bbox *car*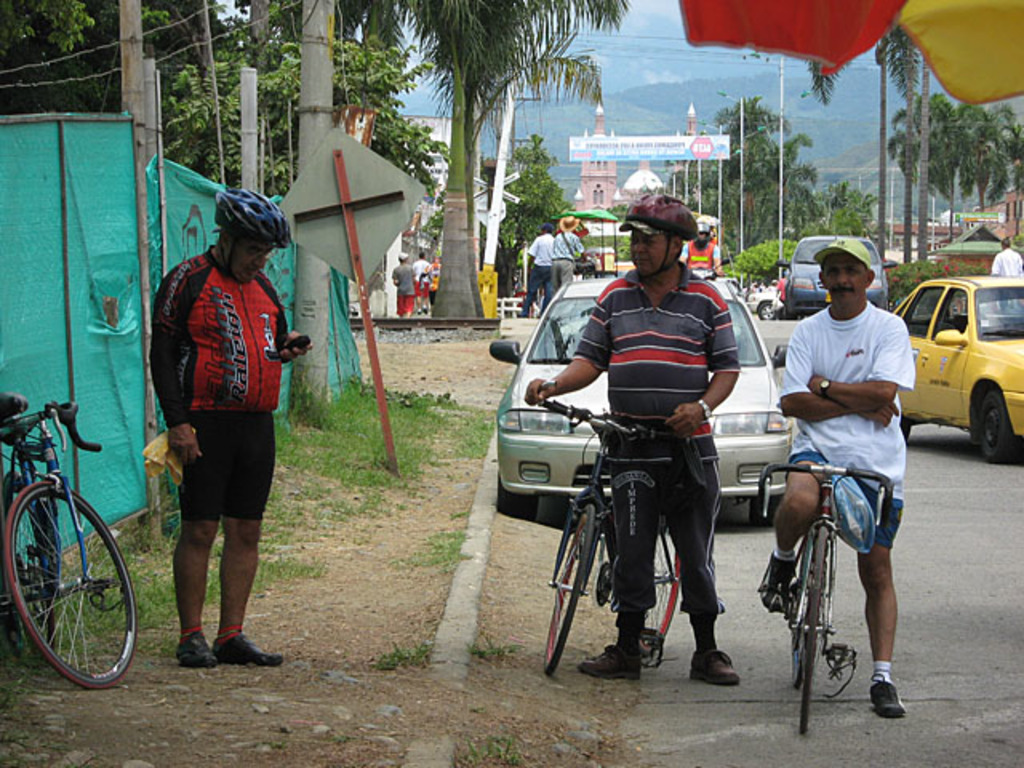
885, 272, 1022, 454
